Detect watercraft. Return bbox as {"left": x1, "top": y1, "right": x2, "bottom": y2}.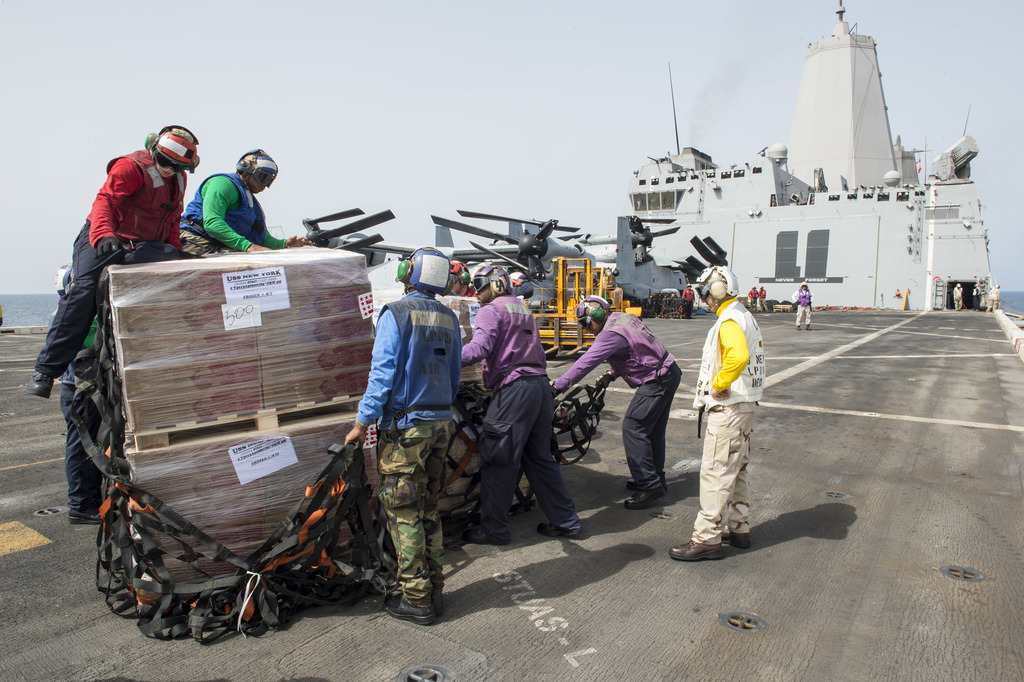
{"left": 596, "top": 42, "right": 1014, "bottom": 309}.
